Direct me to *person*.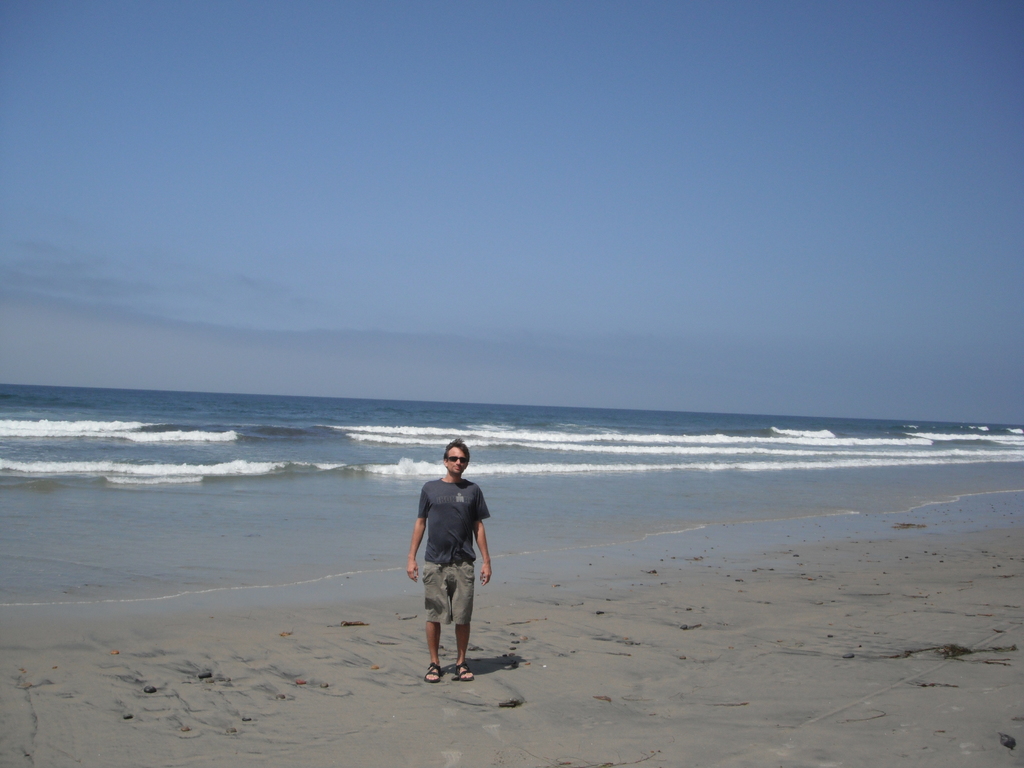
Direction: <box>408,451,494,691</box>.
